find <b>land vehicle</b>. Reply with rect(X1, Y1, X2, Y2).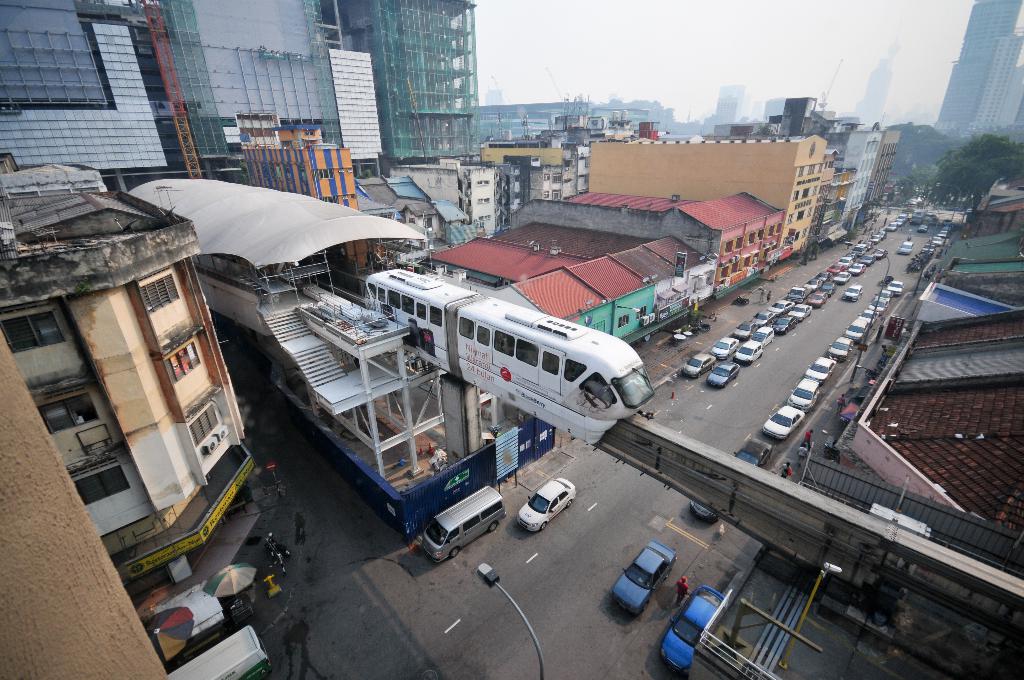
rect(769, 312, 799, 335).
